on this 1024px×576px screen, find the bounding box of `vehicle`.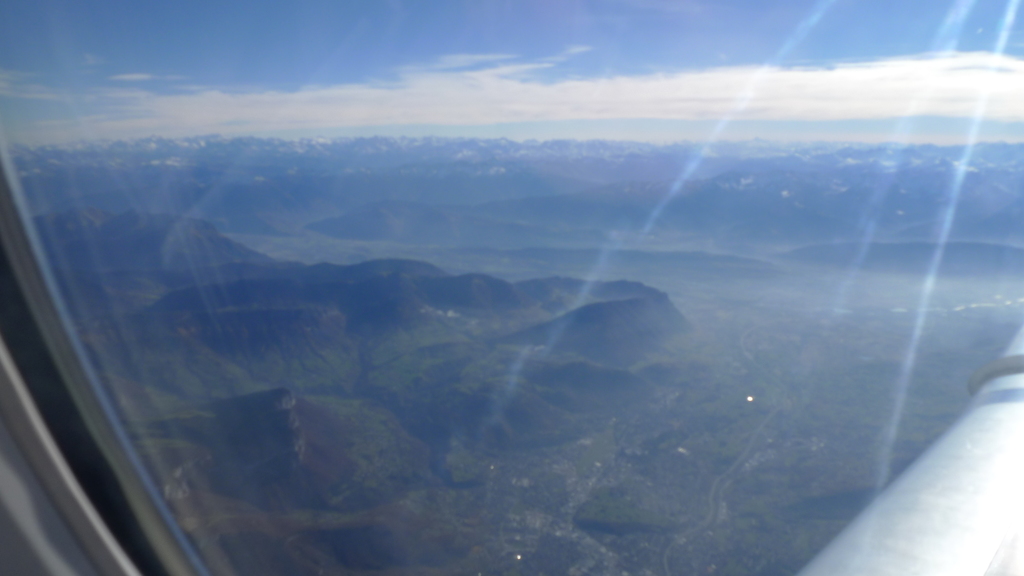
Bounding box: <bbox>0, 0, 1023, 575</bbox>.
